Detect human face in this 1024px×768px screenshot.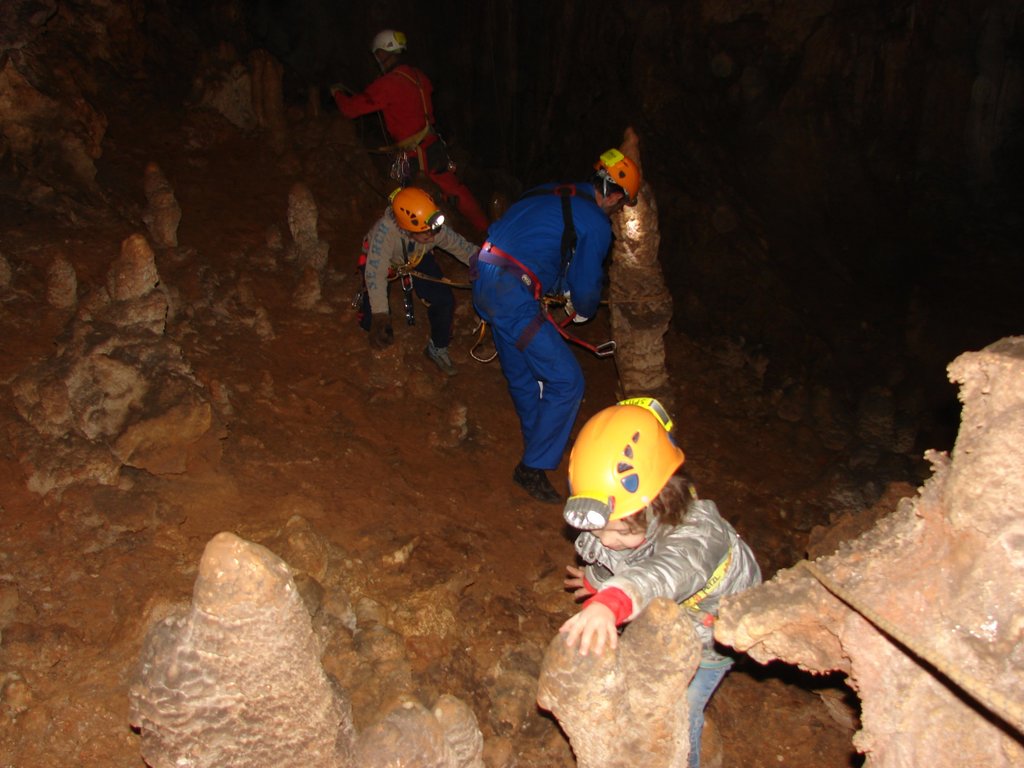
Detection: left=591, top=518, right=643, bottom=554.
